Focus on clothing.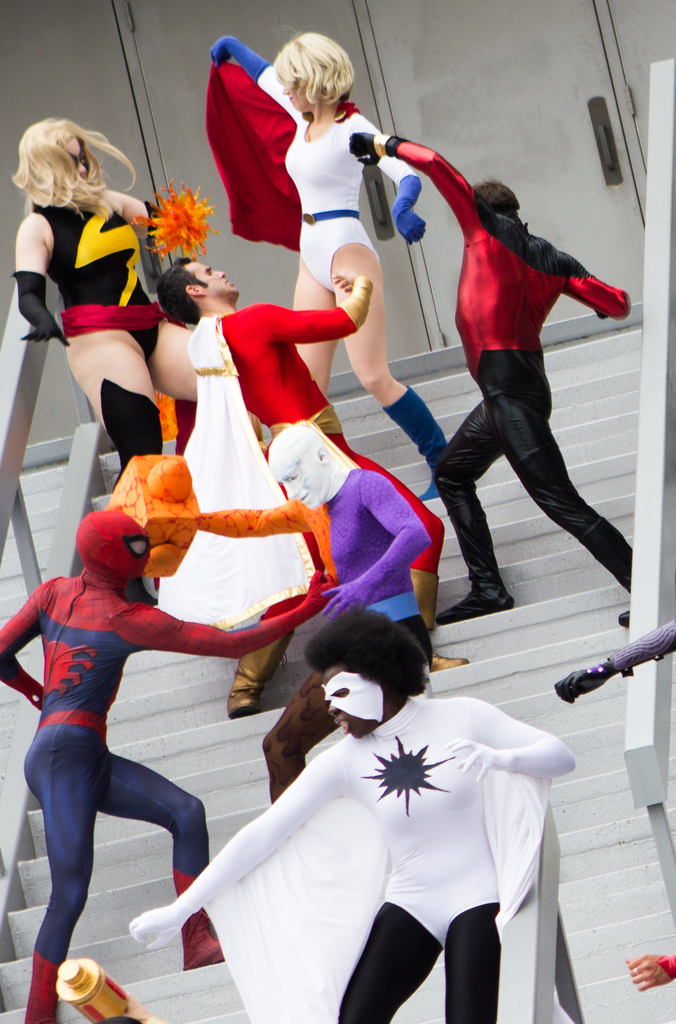
Focused at x1=210 y1=33 x2=415 y2=288.
